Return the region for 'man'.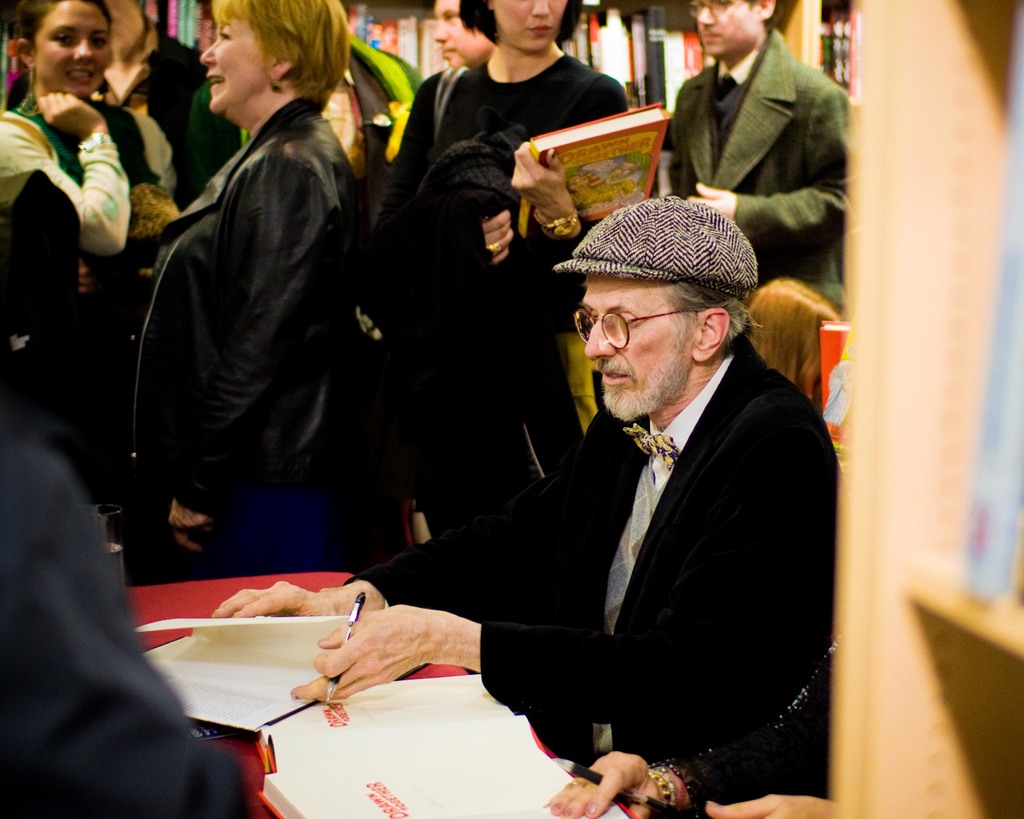
[655,0,860,315].
